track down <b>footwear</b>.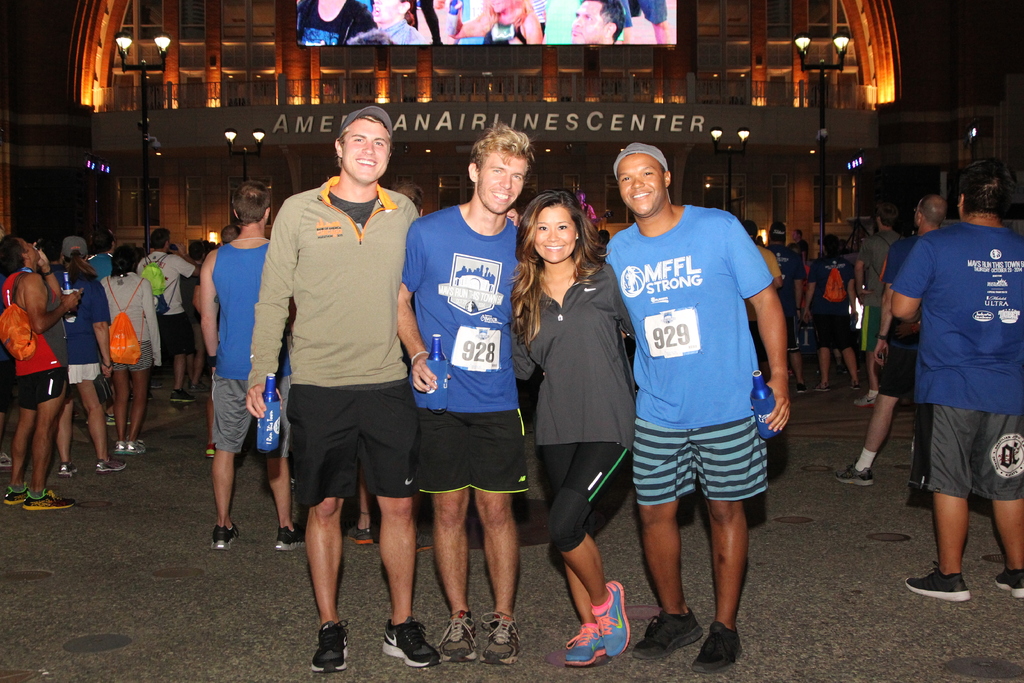
Tracked to pyautogui.locateOnScreen(380, 620, 445, 668).
